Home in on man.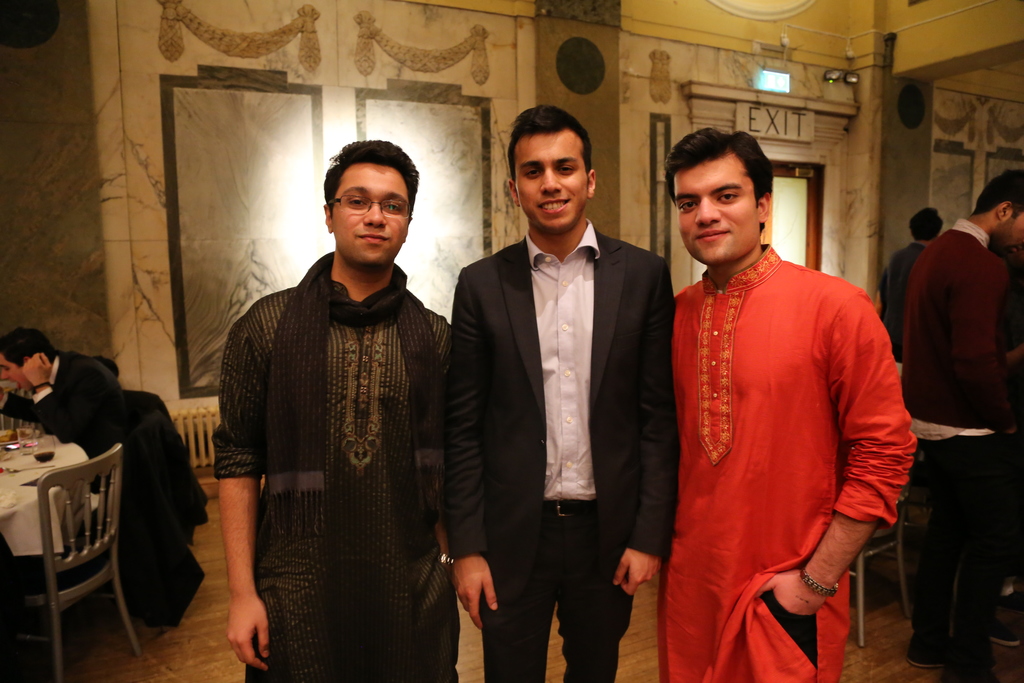
Homed in at left=88, top=356, right=212, bottom=634.
